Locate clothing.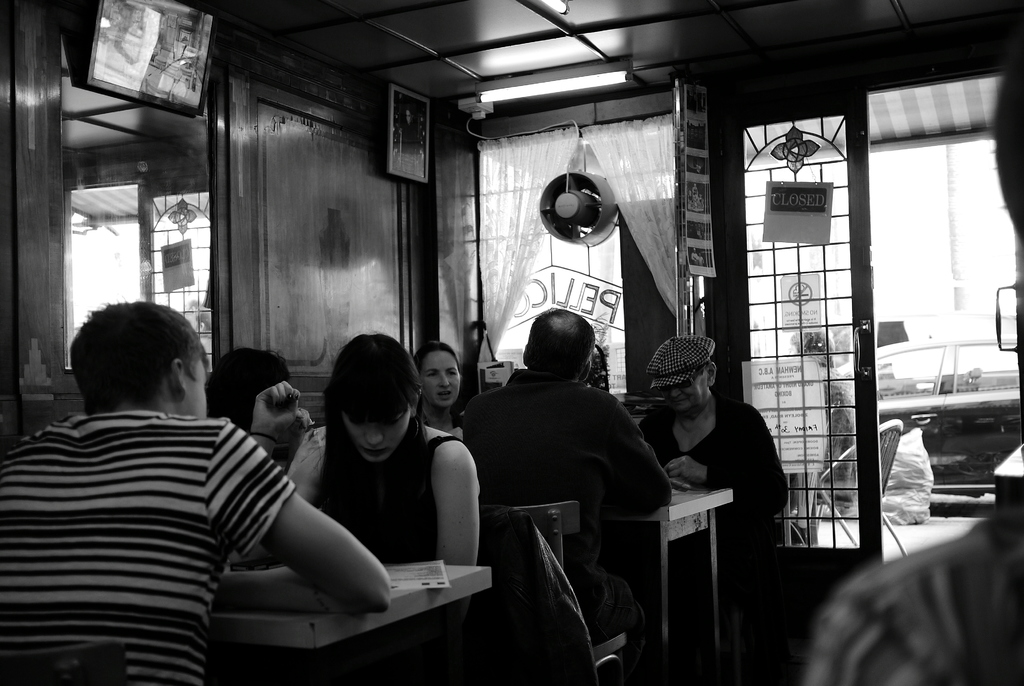
Bounding box: (left=0, top=410, right=294, bottom=685).
